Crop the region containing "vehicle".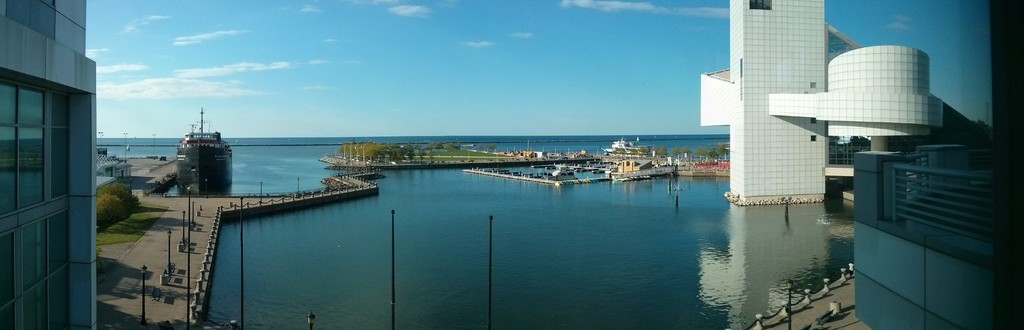
Crop region: <box>607,135,652,154</box>.
